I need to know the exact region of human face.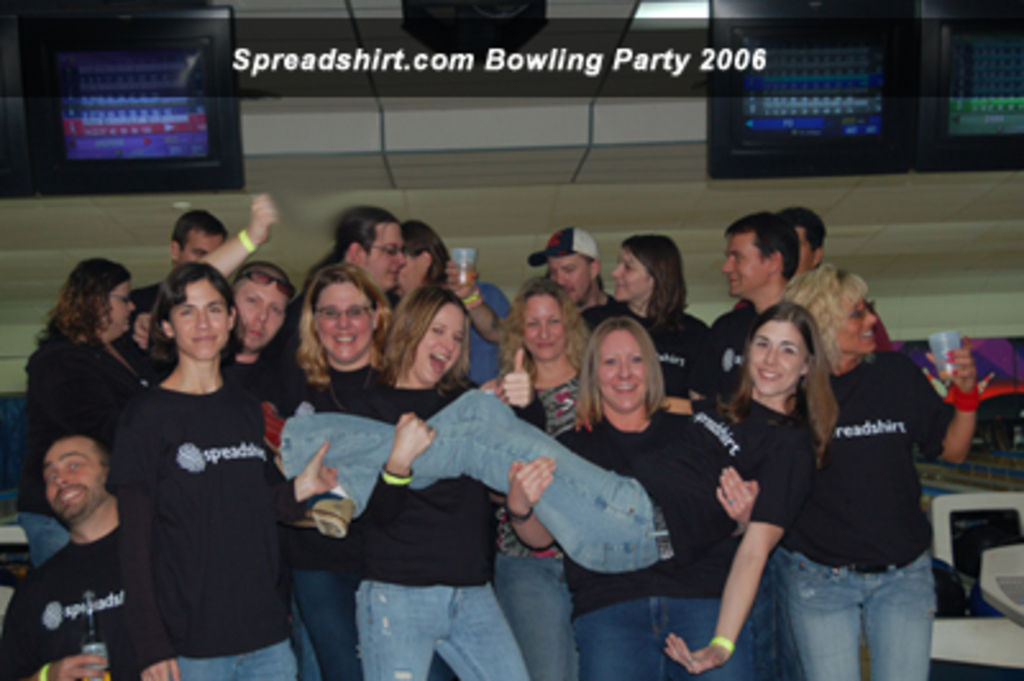
Region: (x1=49, y1=433, x2=113, y2=520).
